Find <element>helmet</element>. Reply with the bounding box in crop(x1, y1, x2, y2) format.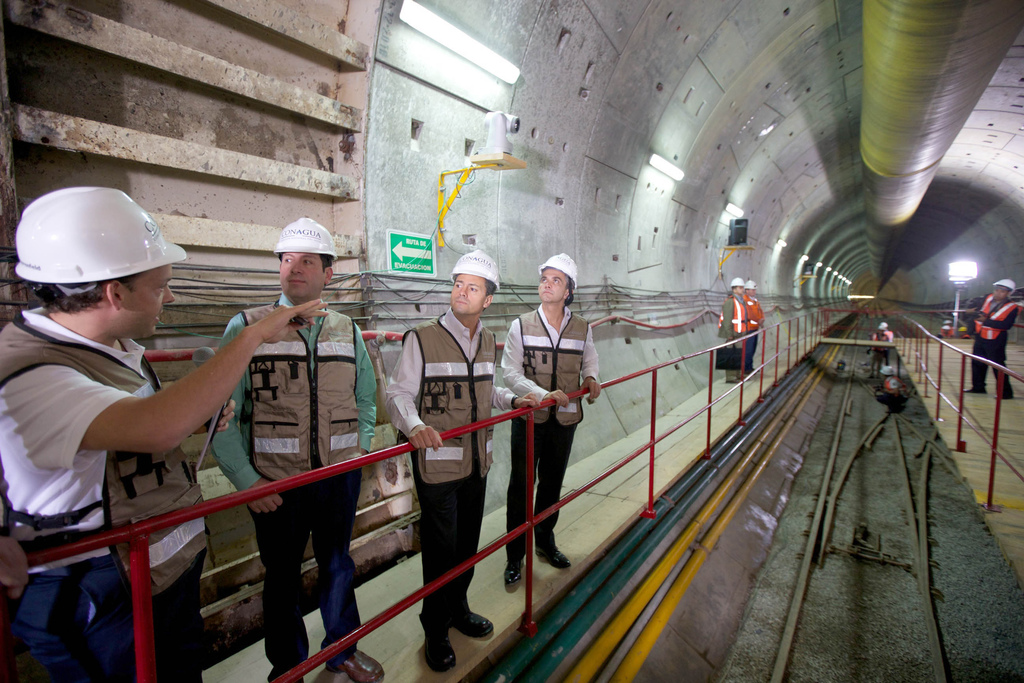
crop(273, 215, 339, 262).
